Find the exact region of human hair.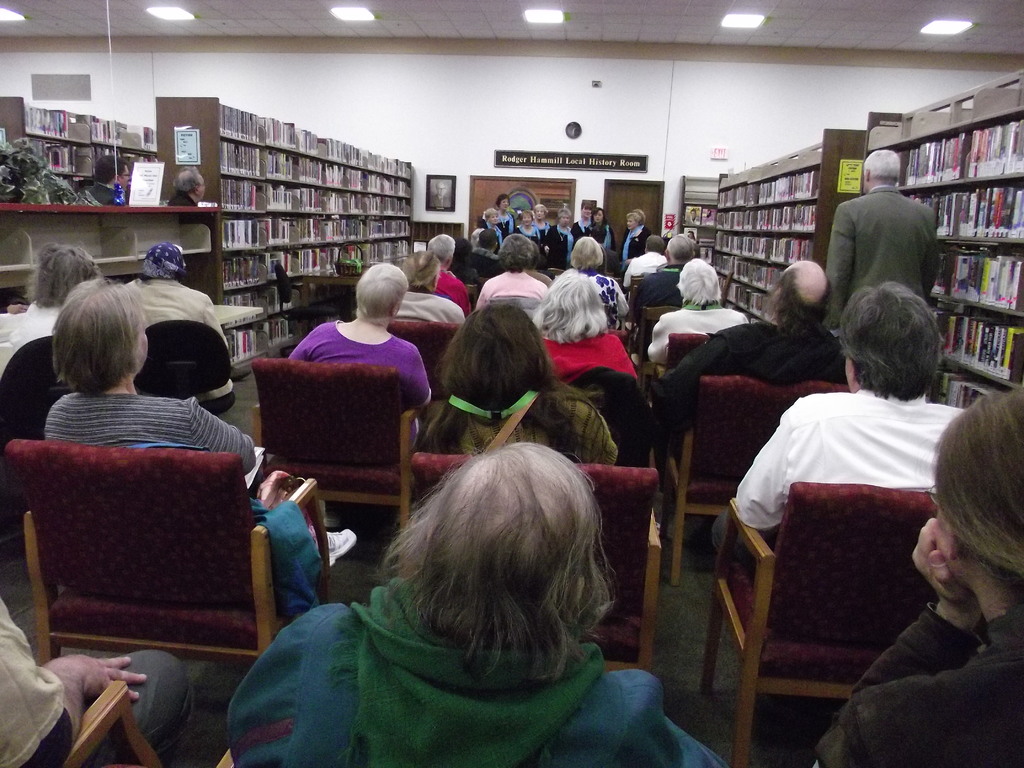
Exact region: (x1=774, y1=265, x2=832, y2=327).
